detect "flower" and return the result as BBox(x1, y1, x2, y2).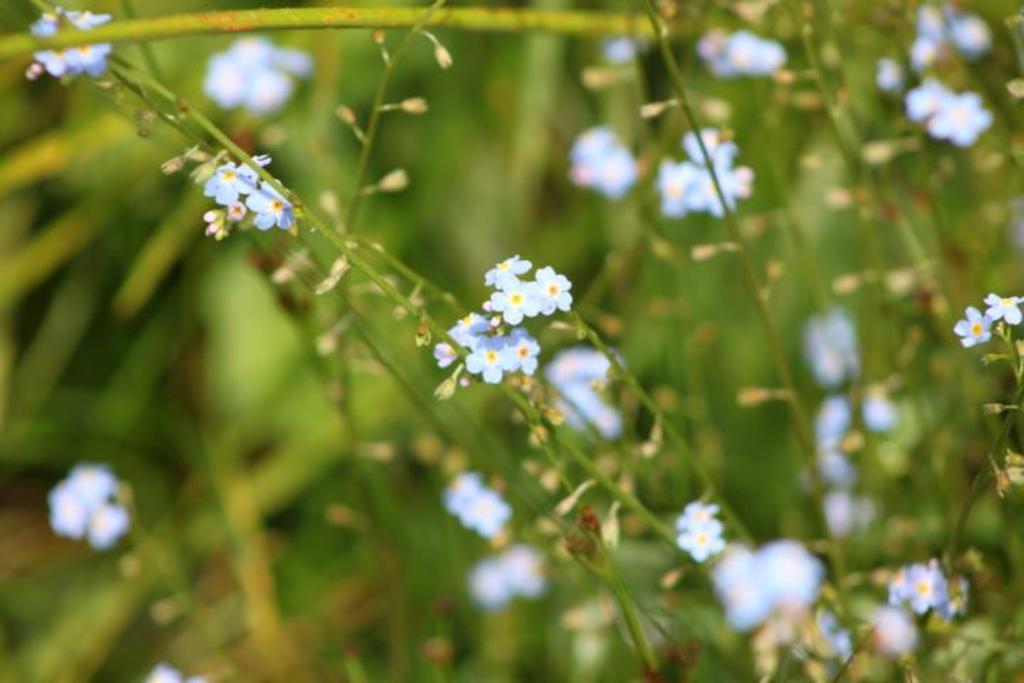
BBox(683, 124, 718, 165).
